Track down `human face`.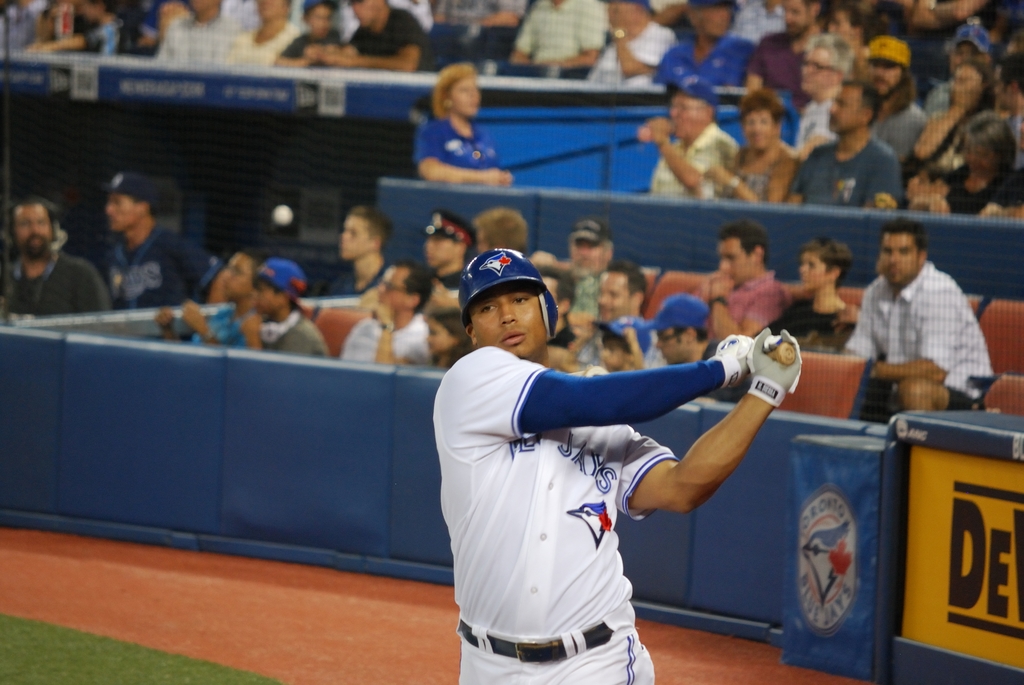
Tracked to (x1=877, y1=237, x2=921, y2=291).
